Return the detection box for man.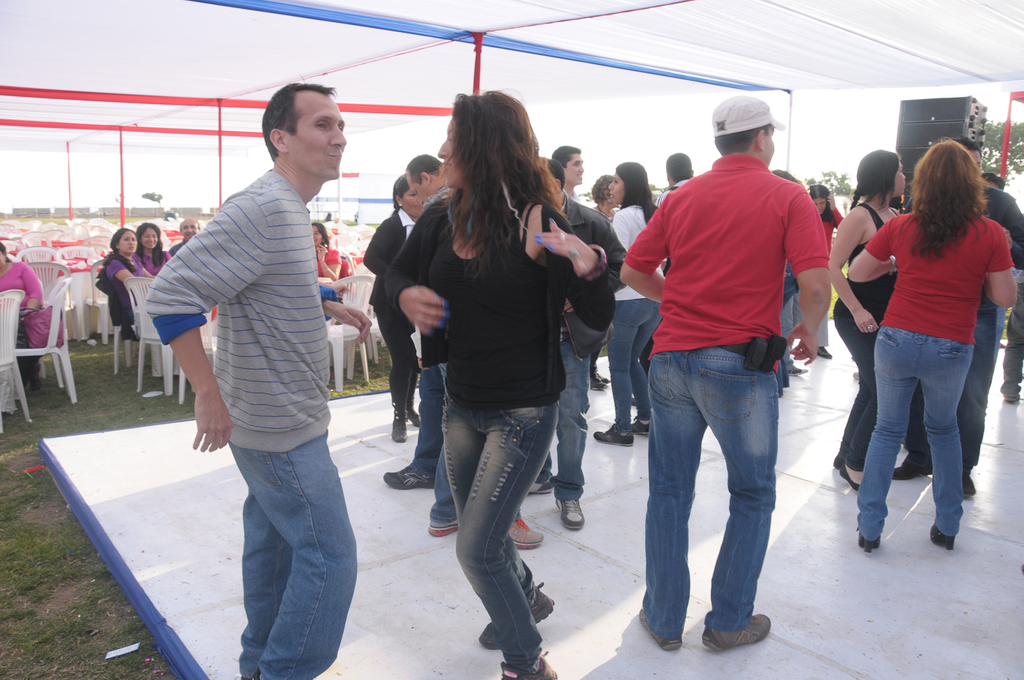
l=617, t=94, r=833, b=651.
